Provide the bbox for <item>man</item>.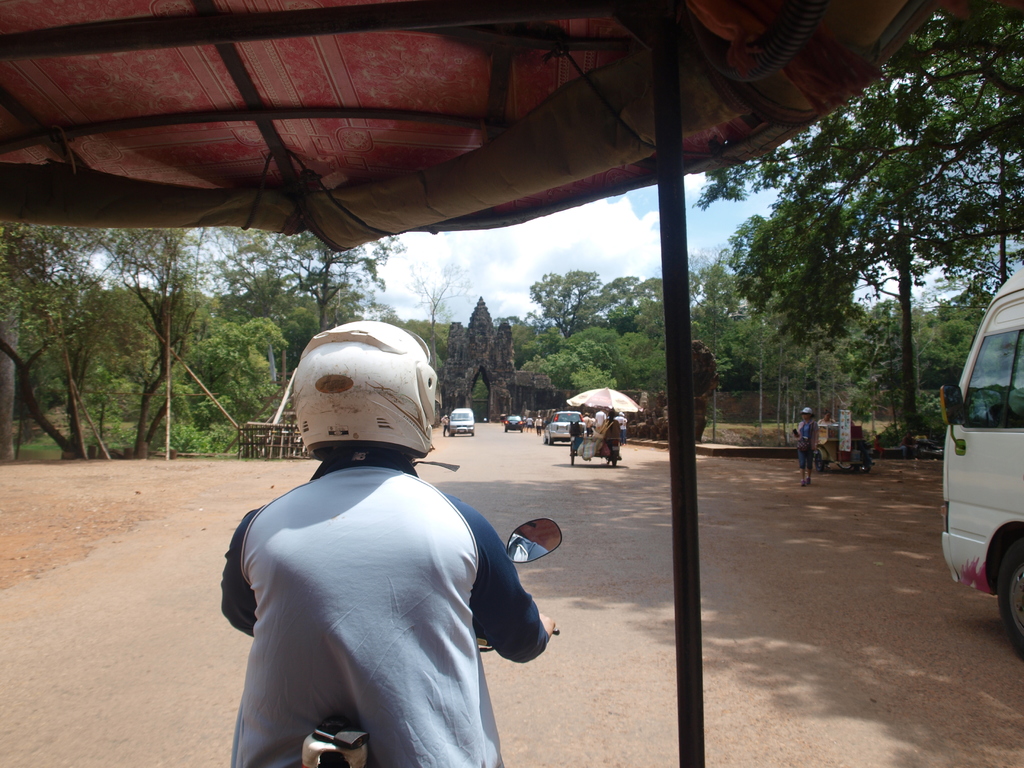
<region>593, 406, 604, 426</region>.
